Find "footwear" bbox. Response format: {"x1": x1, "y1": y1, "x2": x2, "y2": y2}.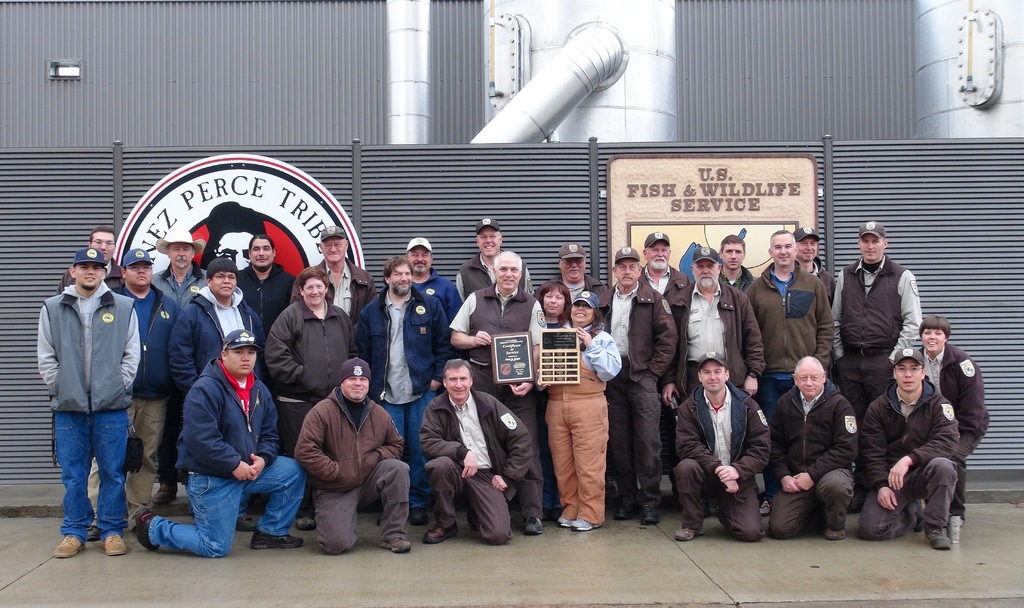
{"x1": 608, "y1": 498, "x2": 636, "y2": 521}.
